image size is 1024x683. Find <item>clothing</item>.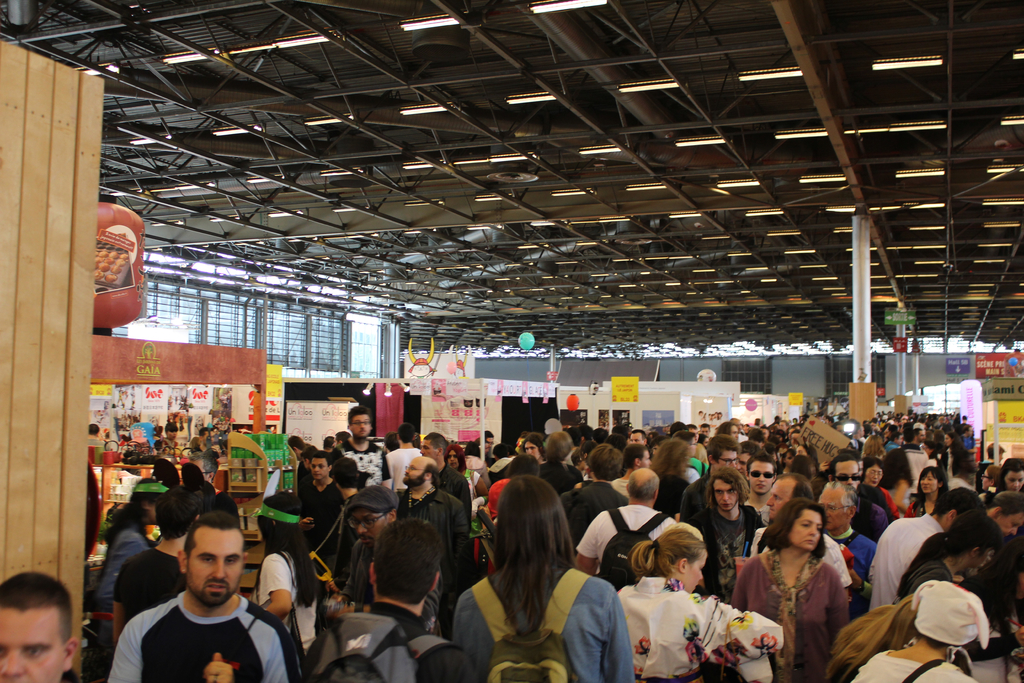
739 529 855 586.
